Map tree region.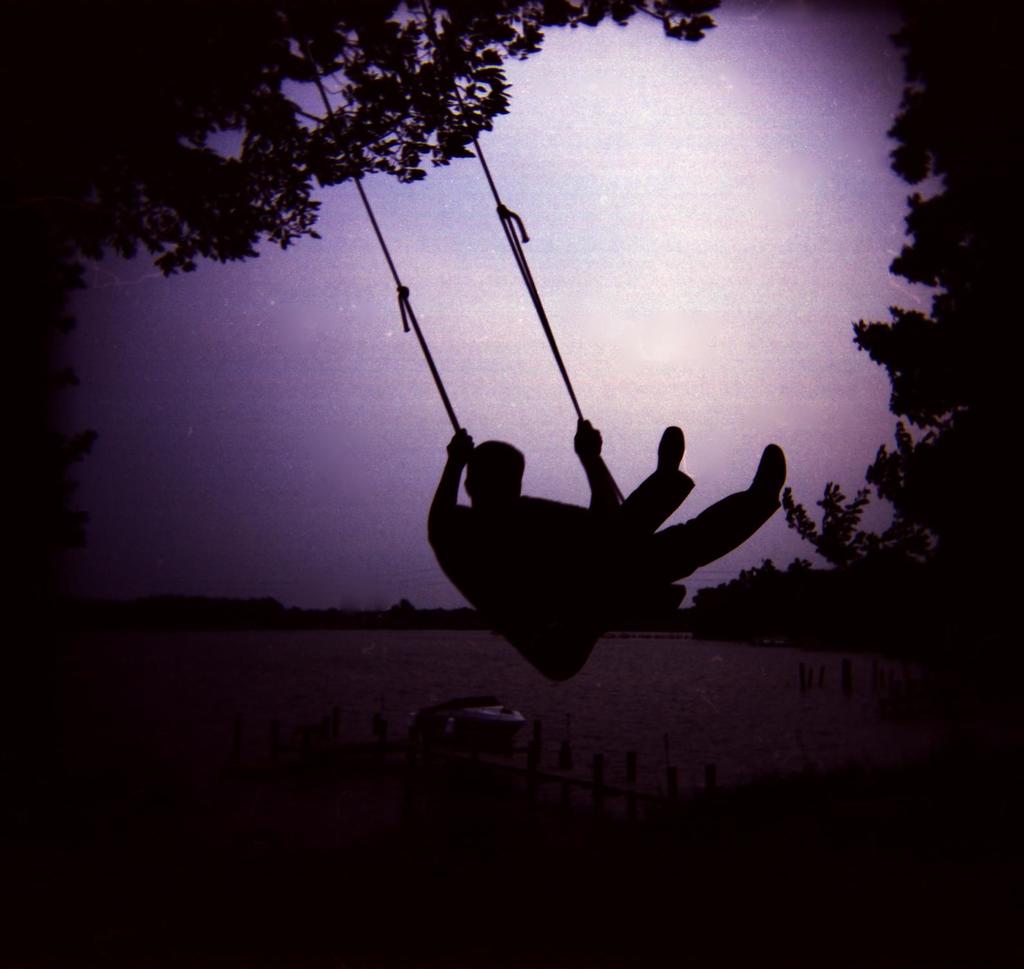
Mapped to region(691, 0, 1016, 670).
